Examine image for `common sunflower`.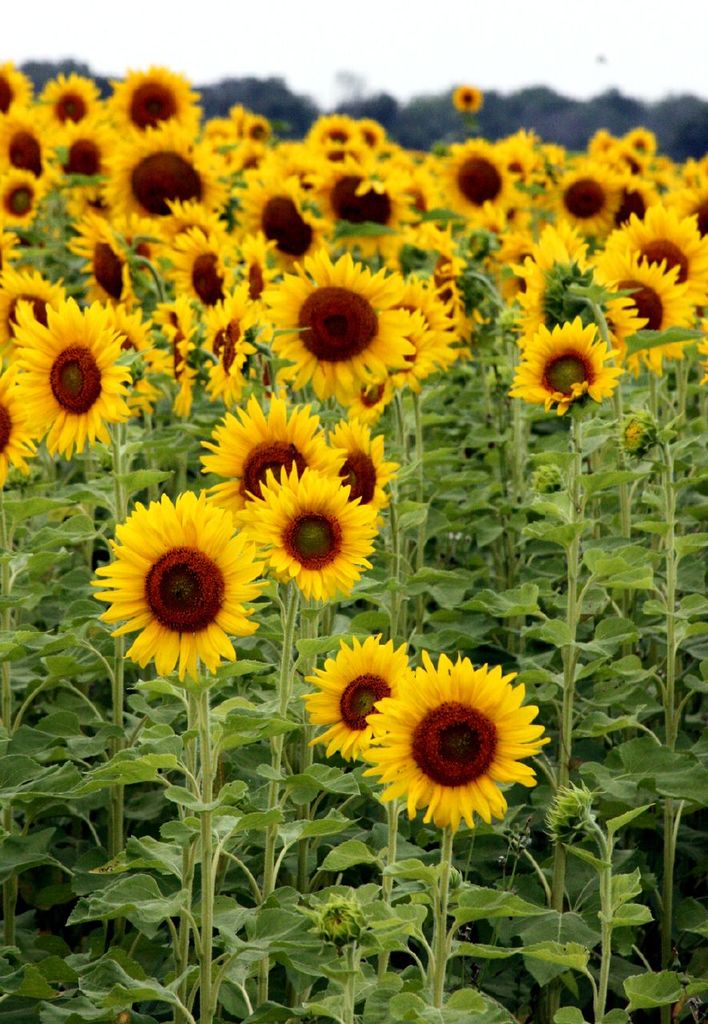
Examination result: [left=358, top=658, right=530, bottom=818].
